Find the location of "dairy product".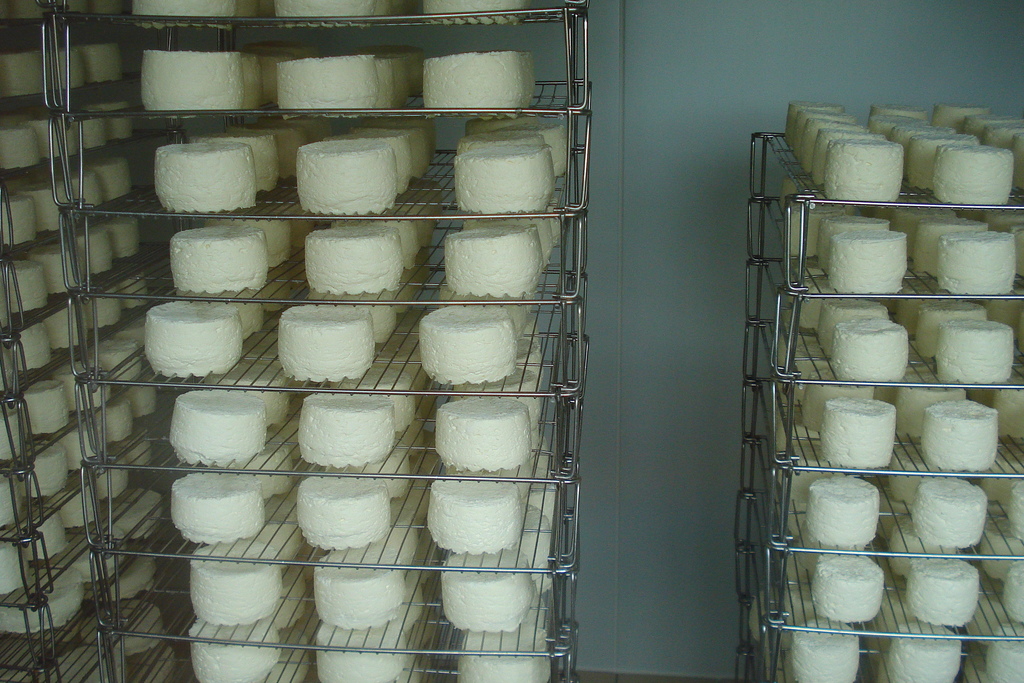
Location: {"left": 999, "top": 466, "right": 1023, "bottom": 555}.
